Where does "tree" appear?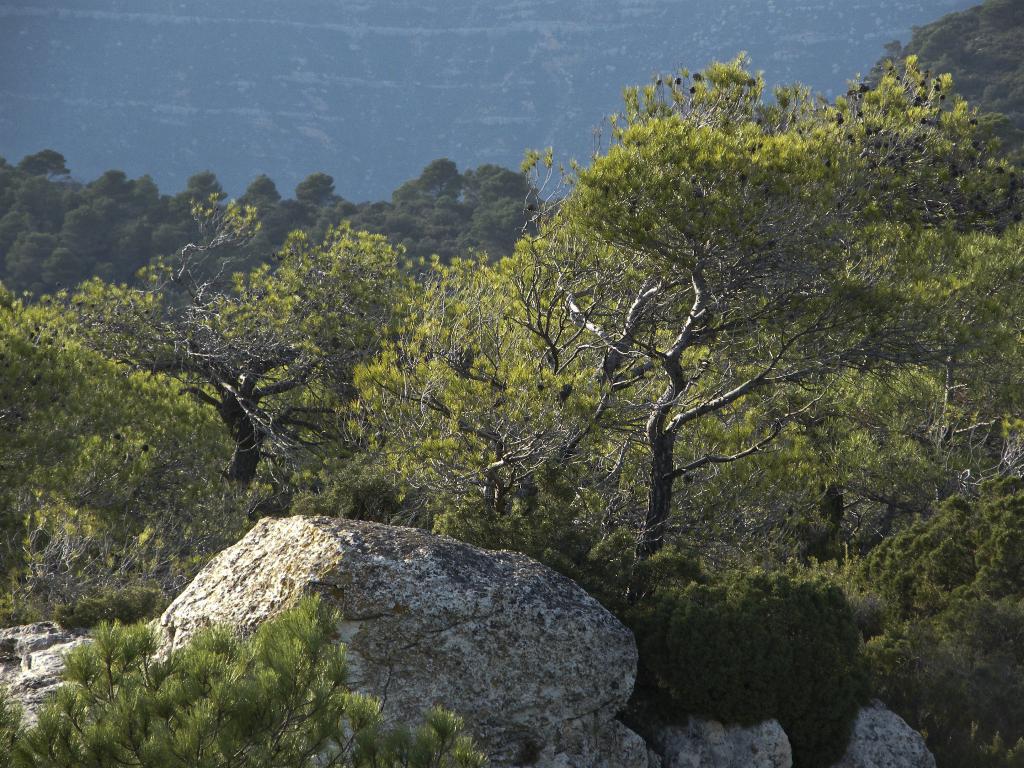
Appears at [295, 175, 330, 204].
